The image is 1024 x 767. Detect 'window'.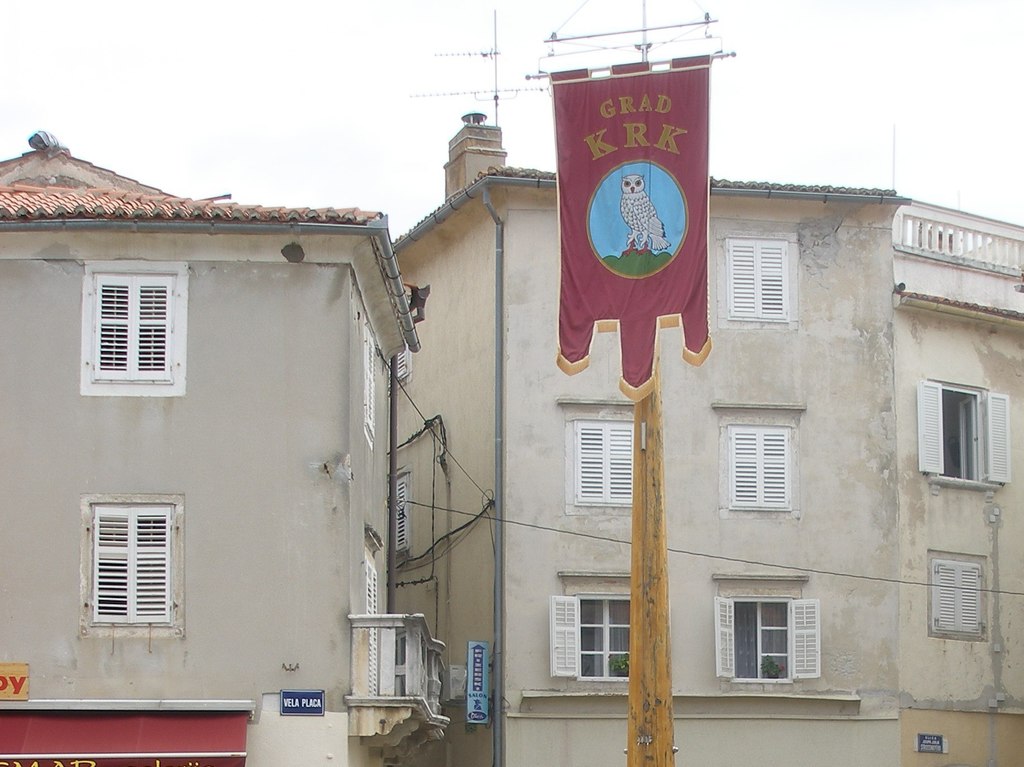
Detection: bbox(904, 370, 1018, 501).
